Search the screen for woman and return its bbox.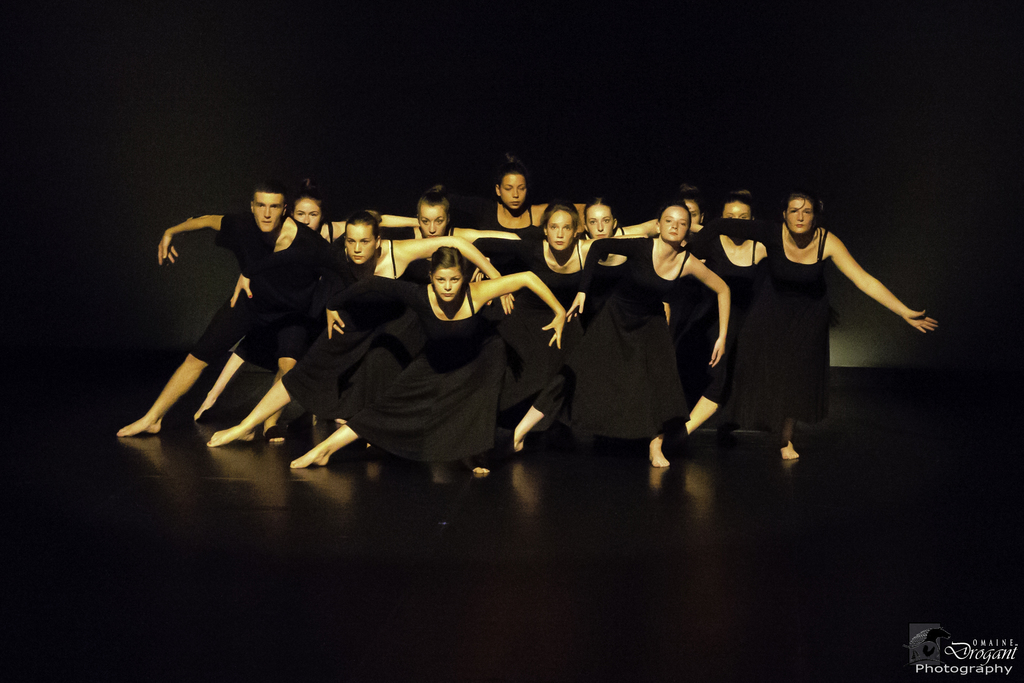
Found: BBox(205, 212, 523, 447).
